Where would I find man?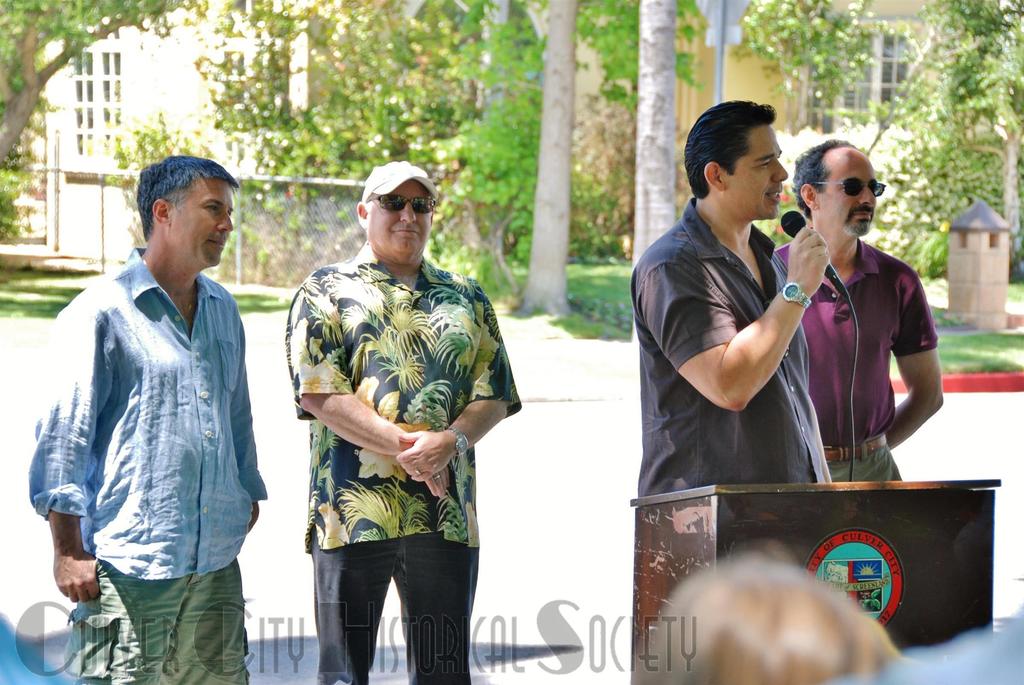
At l=631, t=95, r=829, b=499.
